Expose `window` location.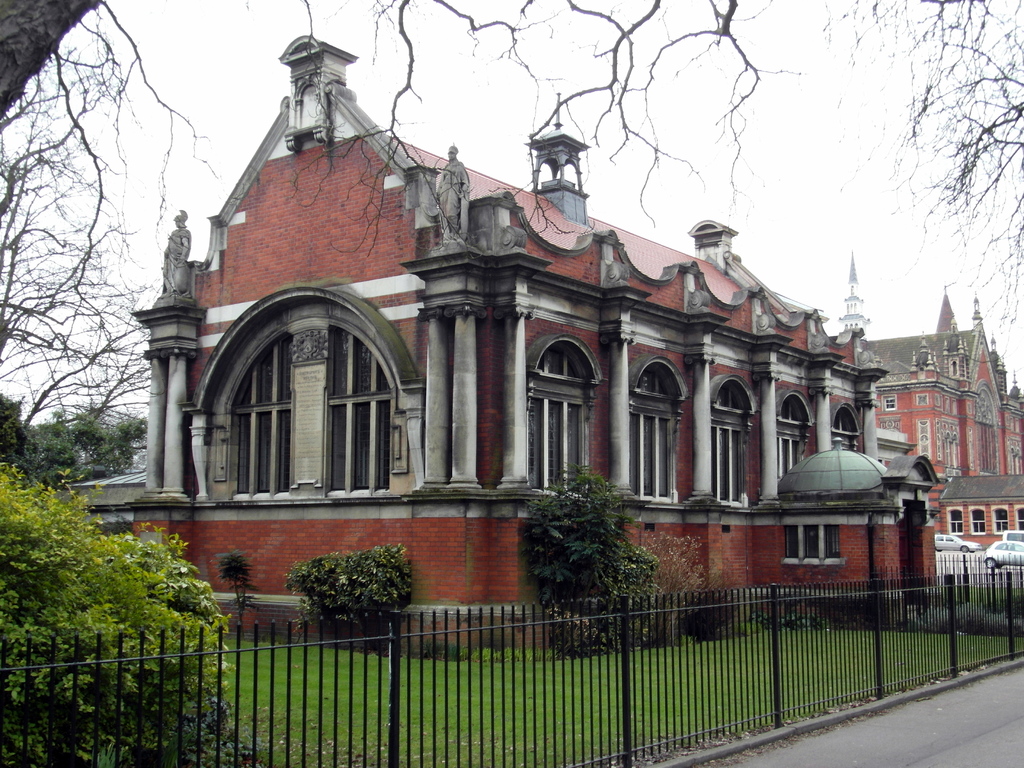
Exposed at 829 396 859 454.
